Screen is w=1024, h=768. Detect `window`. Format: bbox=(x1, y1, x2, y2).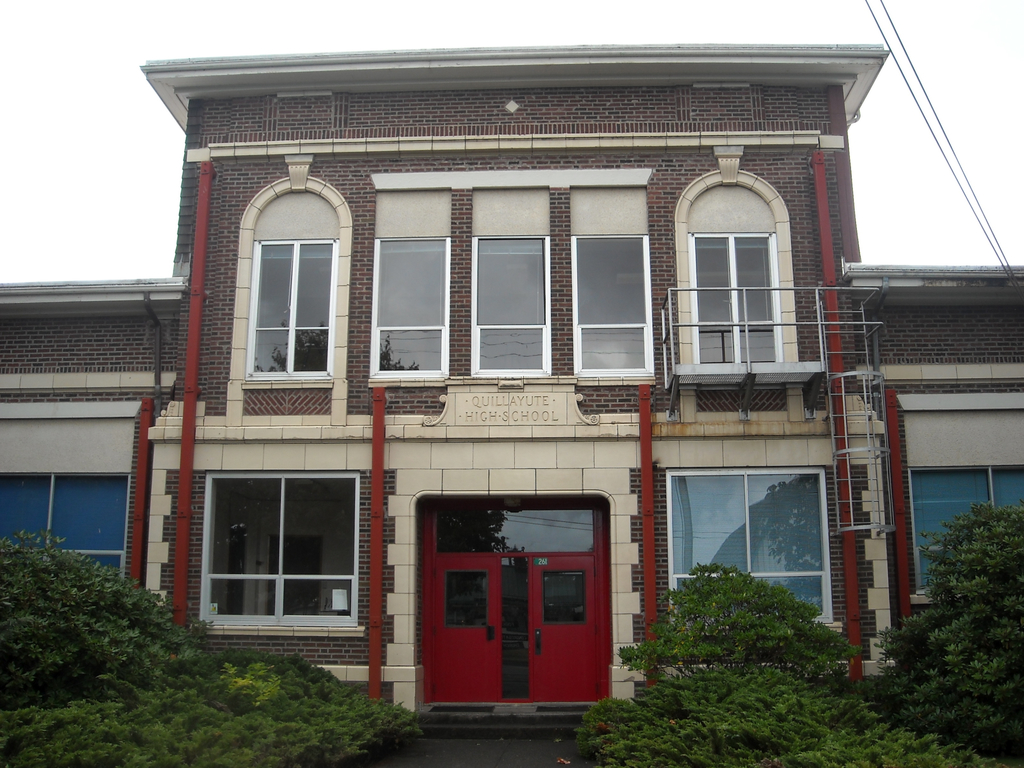
bbox=(205, 476, 360, 627).
